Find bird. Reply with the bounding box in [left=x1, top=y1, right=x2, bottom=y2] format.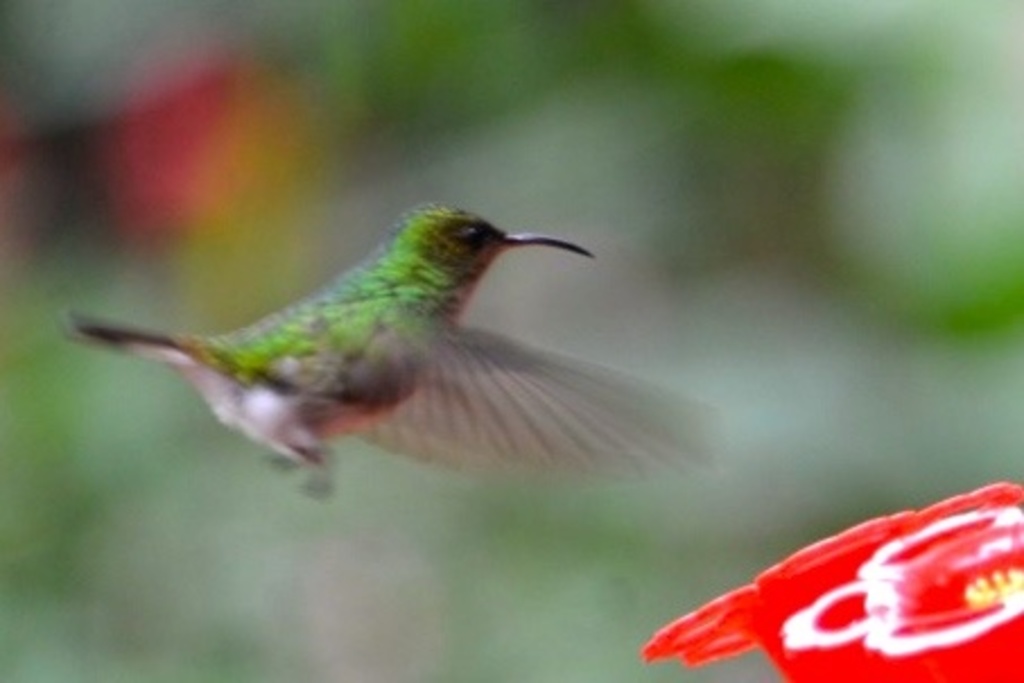
[left=68, top=201, right=746, bottom=498].
